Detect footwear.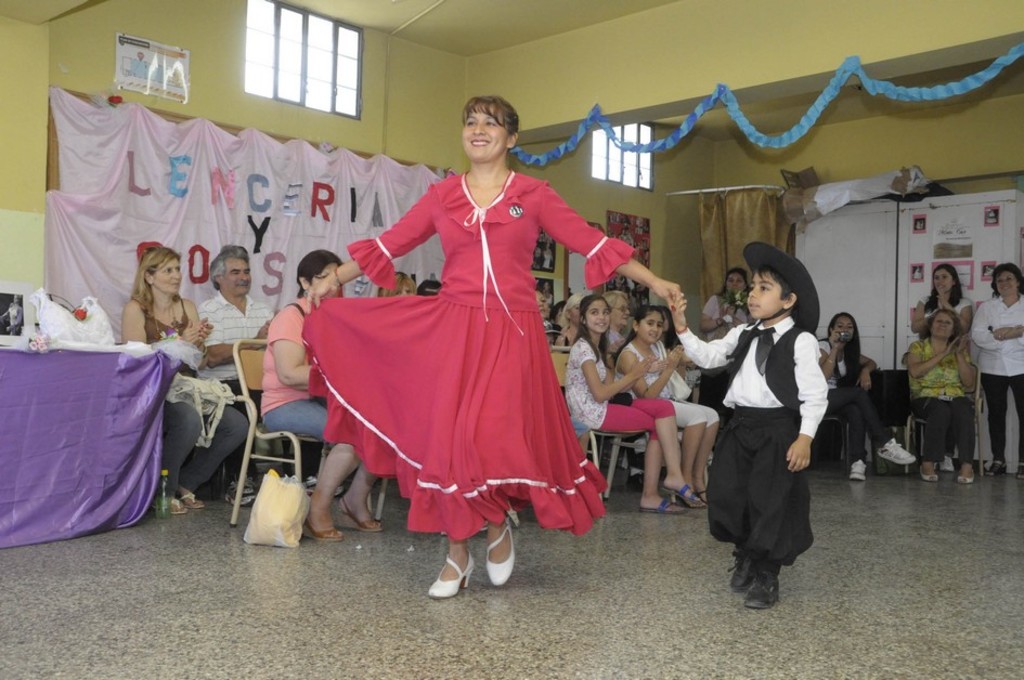
Detected at [x1=687, y1=474, x2=711, y2=502].
